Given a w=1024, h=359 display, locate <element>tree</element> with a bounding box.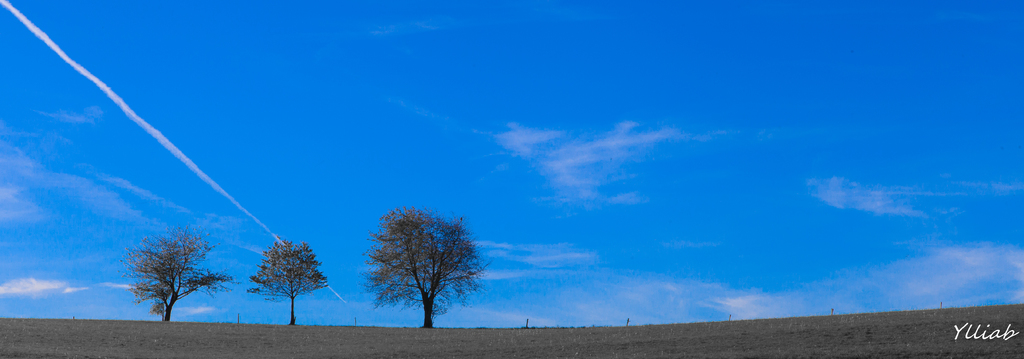
Located: (115, 226, 230, 331).
